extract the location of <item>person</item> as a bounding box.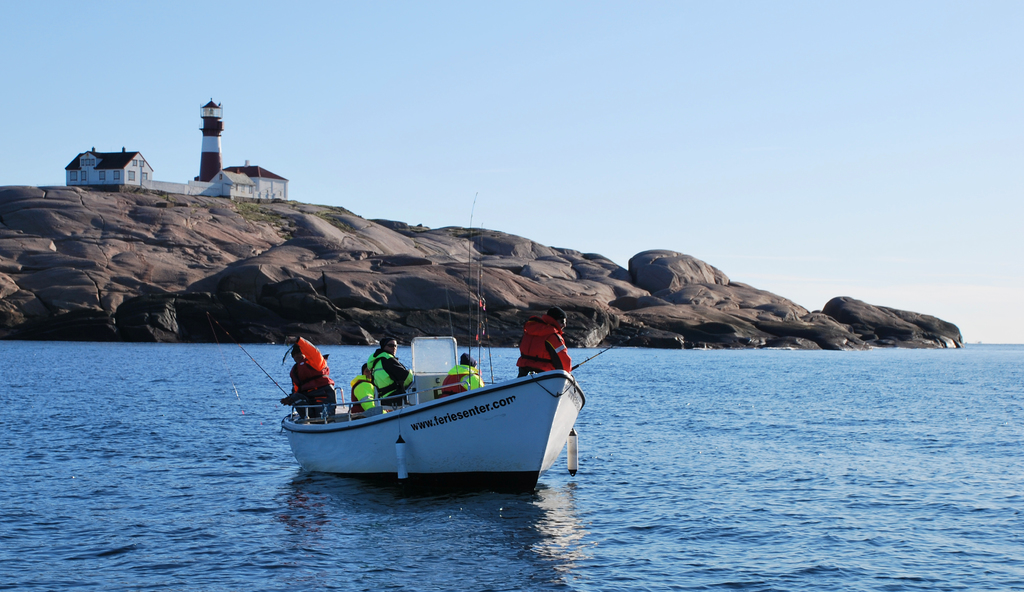
{"x1": 283, "y1": 337, "x2": 335, "y2": 424}.
